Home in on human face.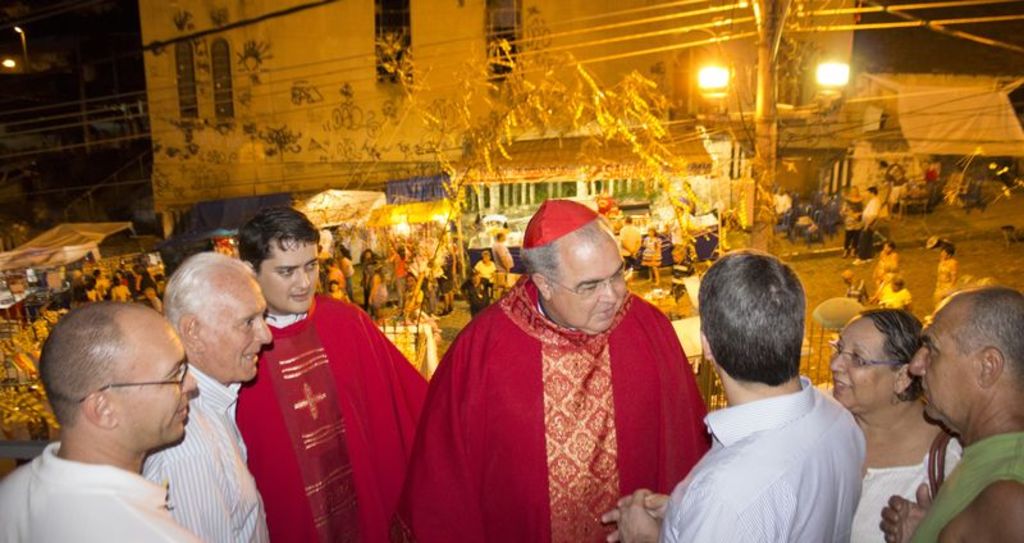
Homed in at Rect(908, 319, 970, 417).
